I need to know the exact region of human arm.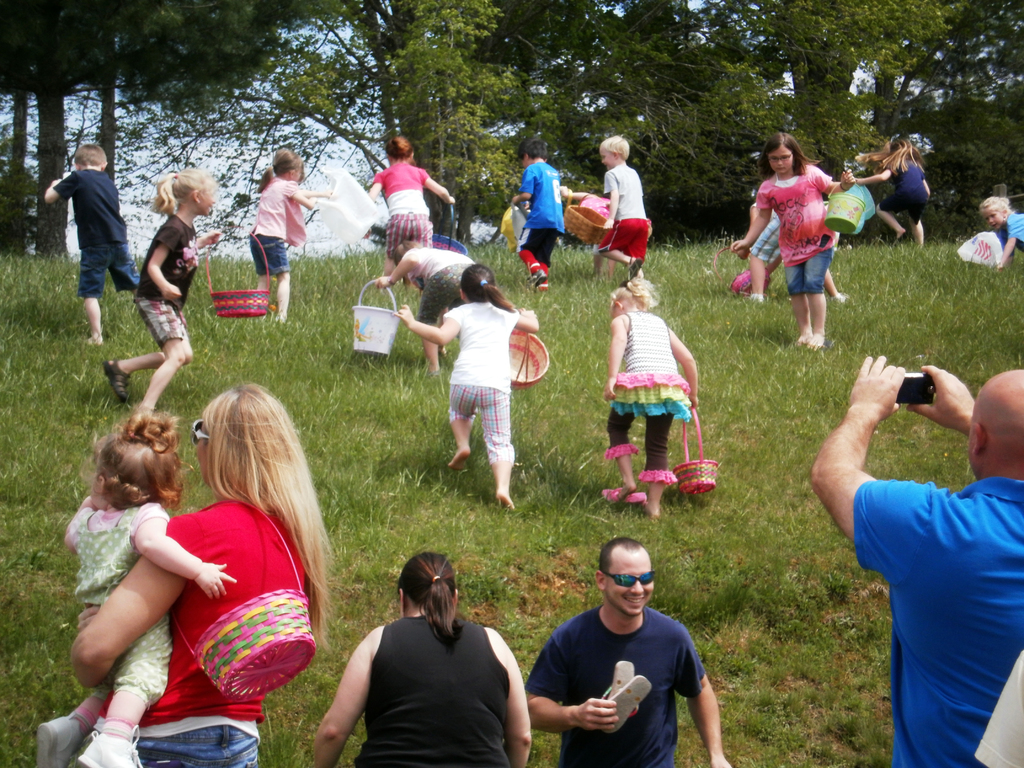
Region: (682,621,746,767).
